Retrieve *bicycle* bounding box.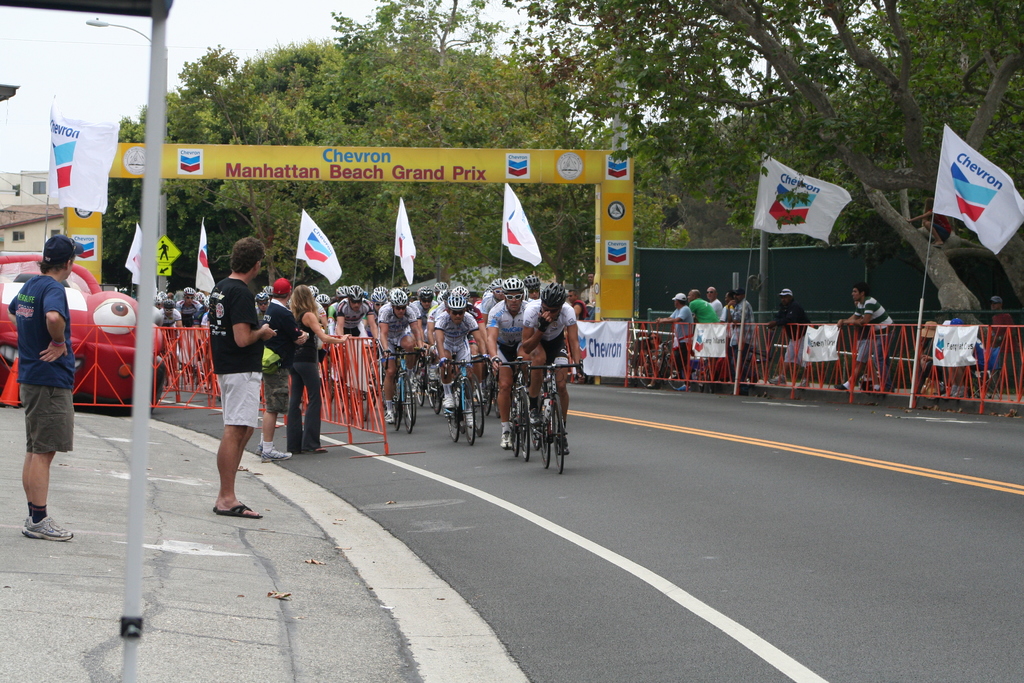
Bounding box: BBox(627, 336, 688, 390).
